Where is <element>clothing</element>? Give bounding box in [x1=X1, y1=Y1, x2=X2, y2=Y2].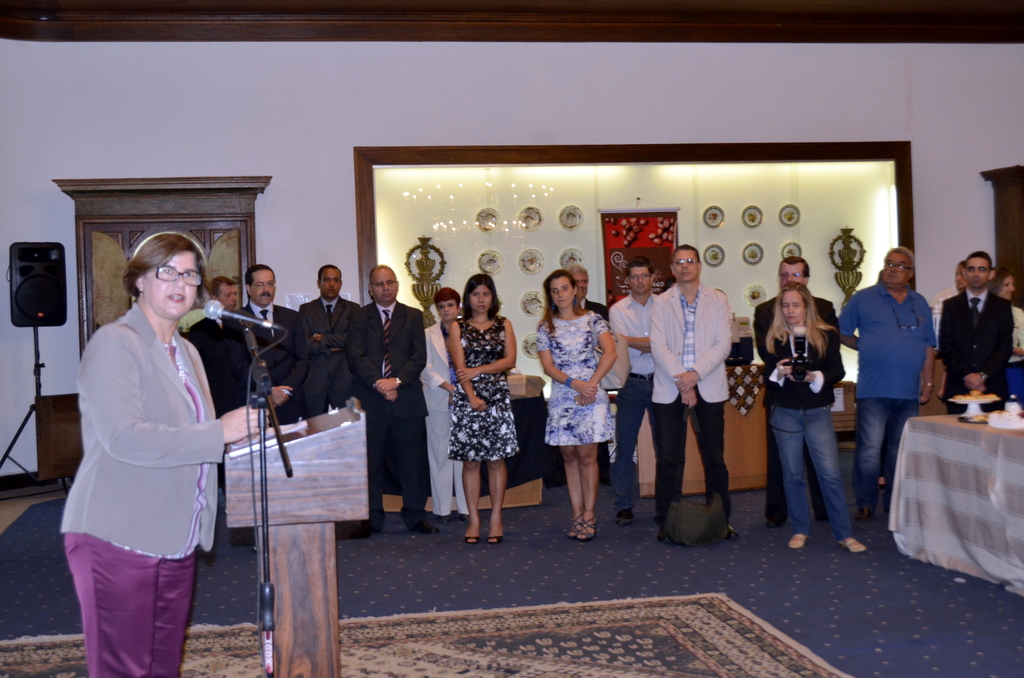
[x1=763, y1=312, x2=857, y2=542].
